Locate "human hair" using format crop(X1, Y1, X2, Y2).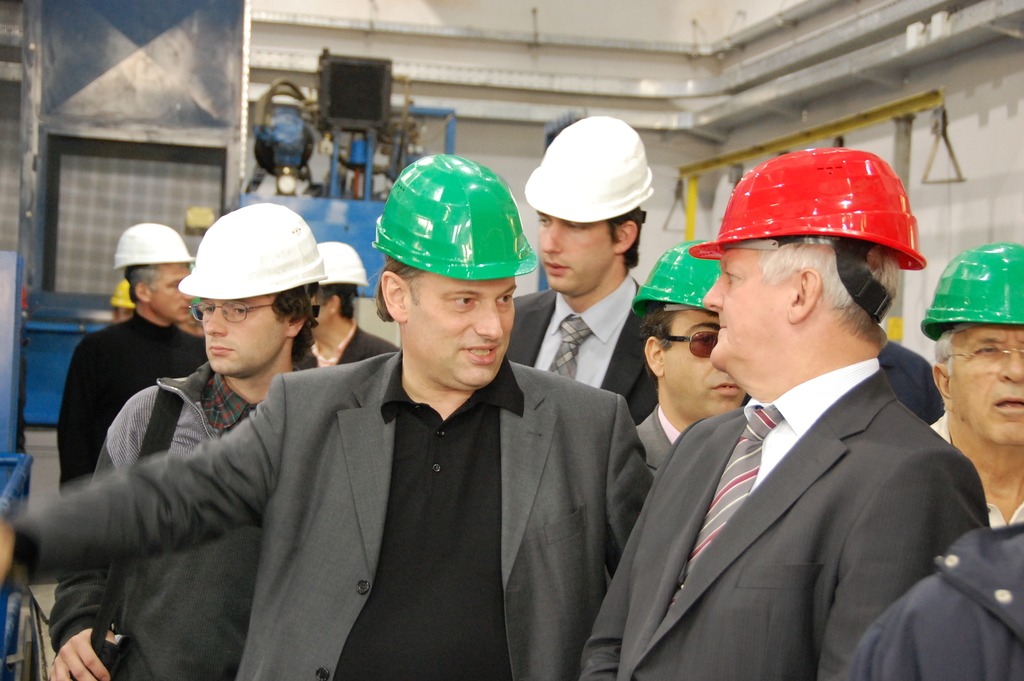
crop(932, 324, 974, 382).
